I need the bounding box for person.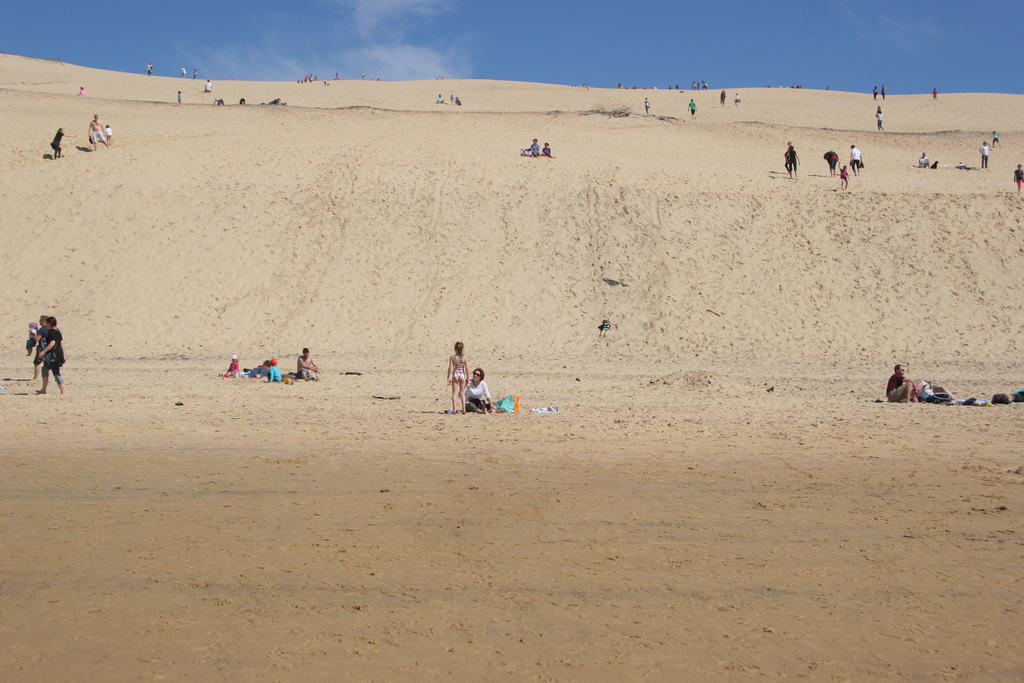
Here it is: (838,165,851,187).
